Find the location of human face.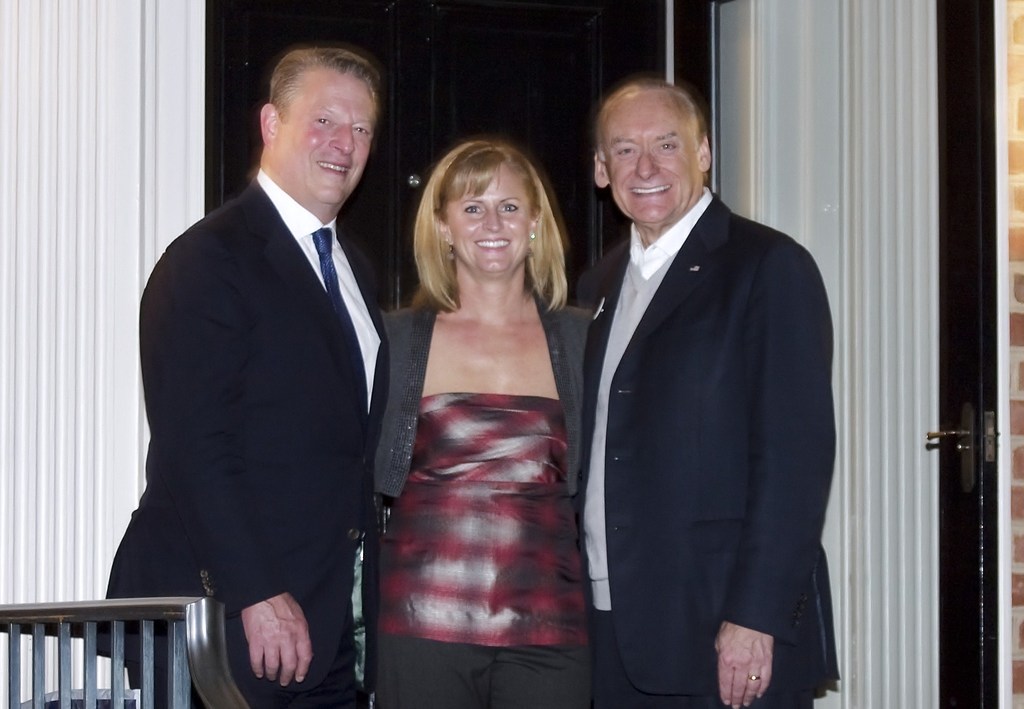
Location: {"left": 276, "top": 68, "right": 375, "bottom": 204}.
